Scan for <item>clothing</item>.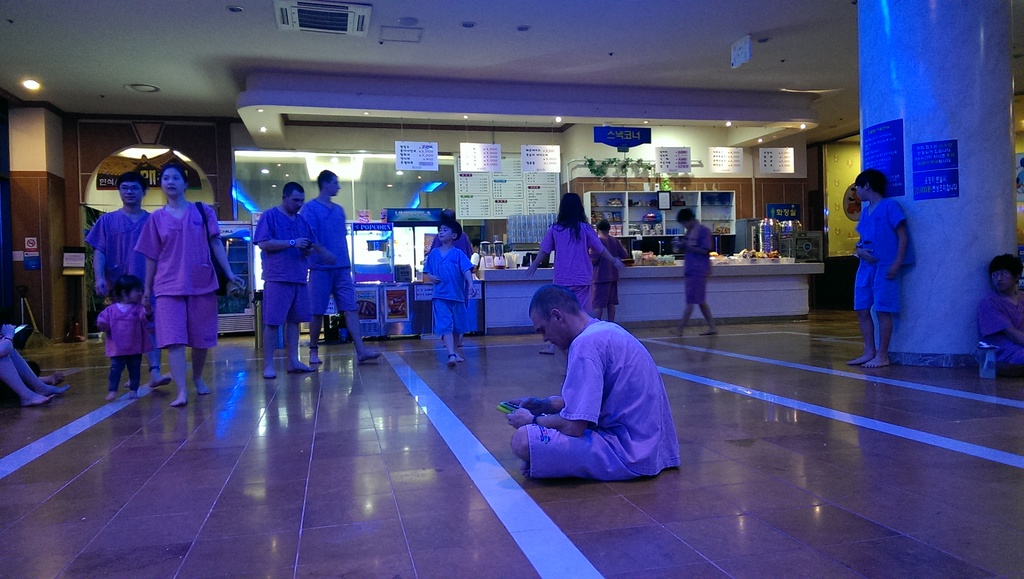
Scan result: bbox(510, 298, 684, 483).
